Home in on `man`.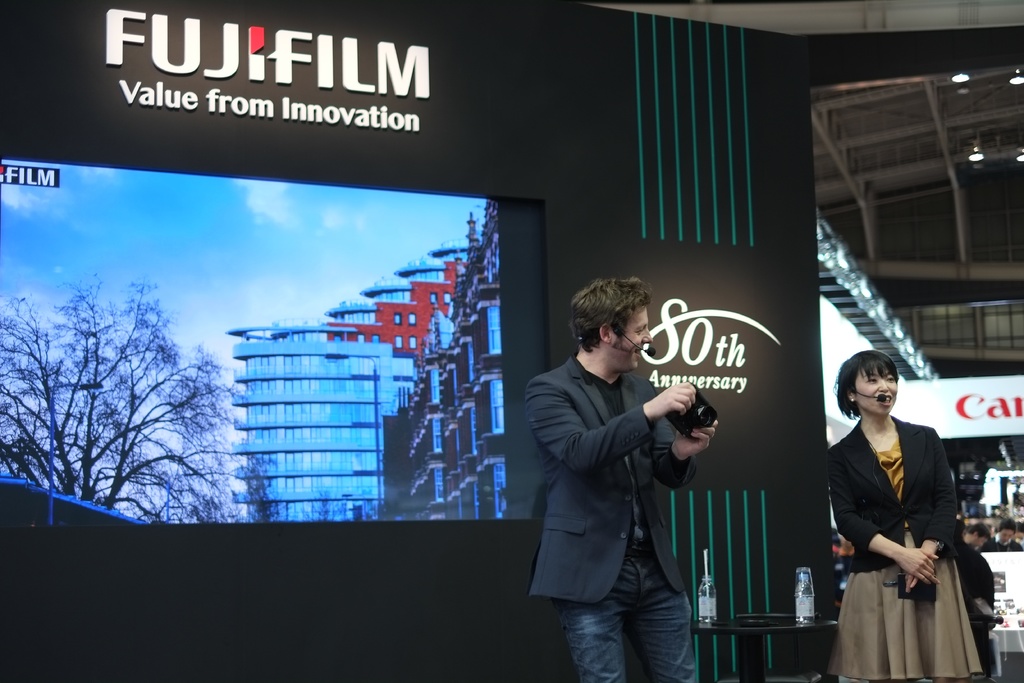
Homed in at region(535, 281, 730, 676).
